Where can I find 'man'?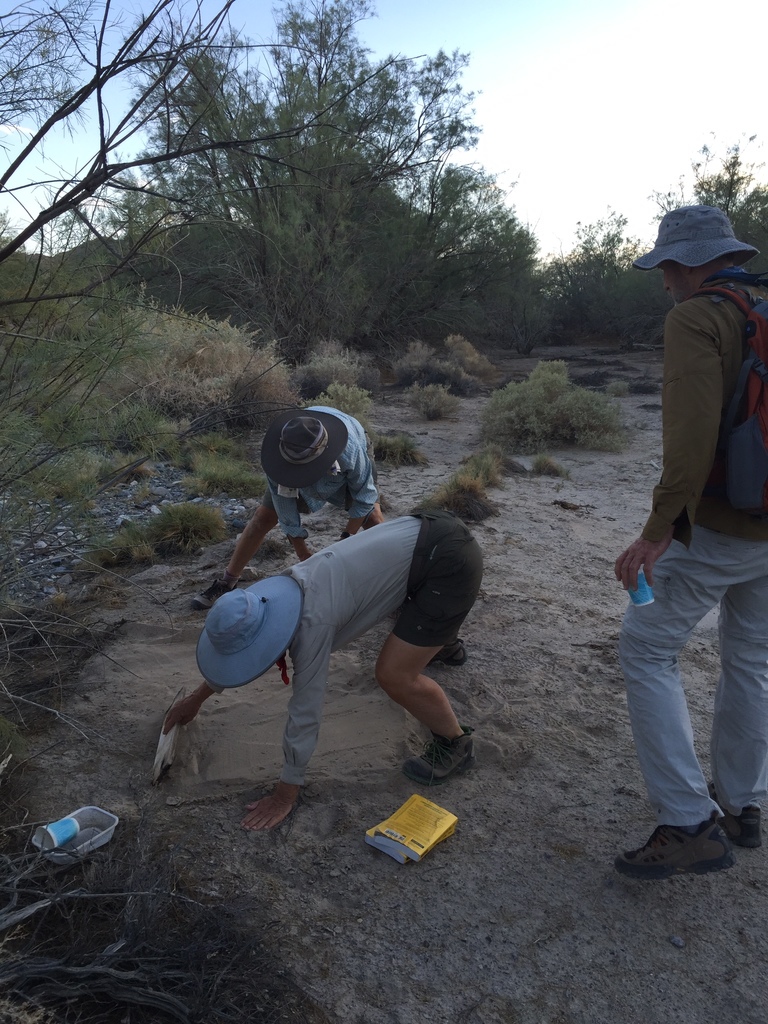
You can find it at (590,180,764,874).
